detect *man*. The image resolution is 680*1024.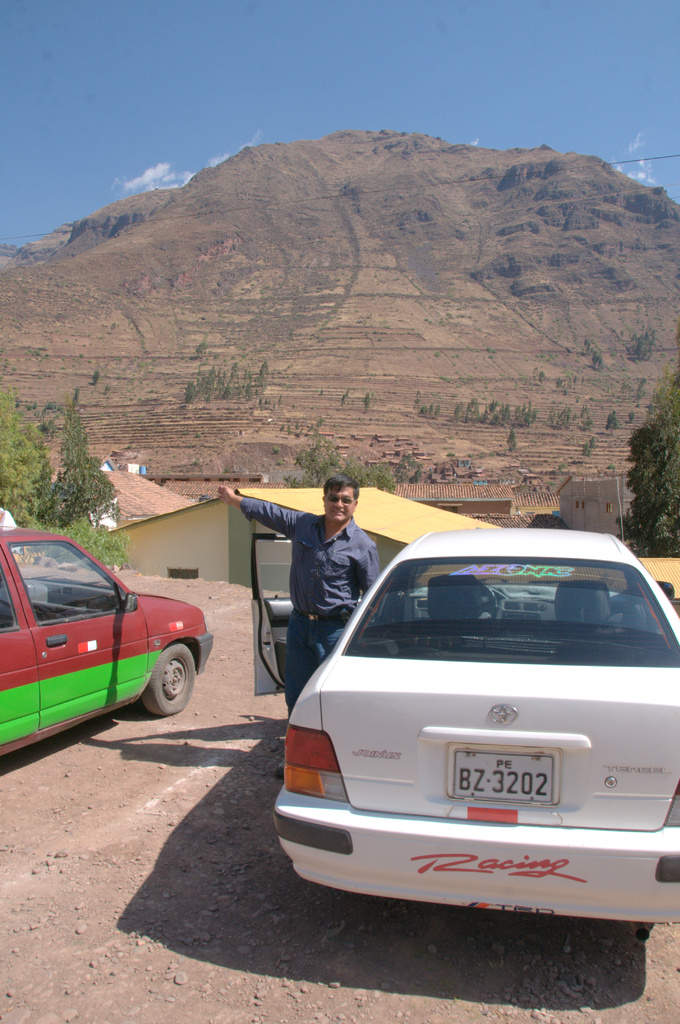
bbox=[220, 478, 378, 778].
